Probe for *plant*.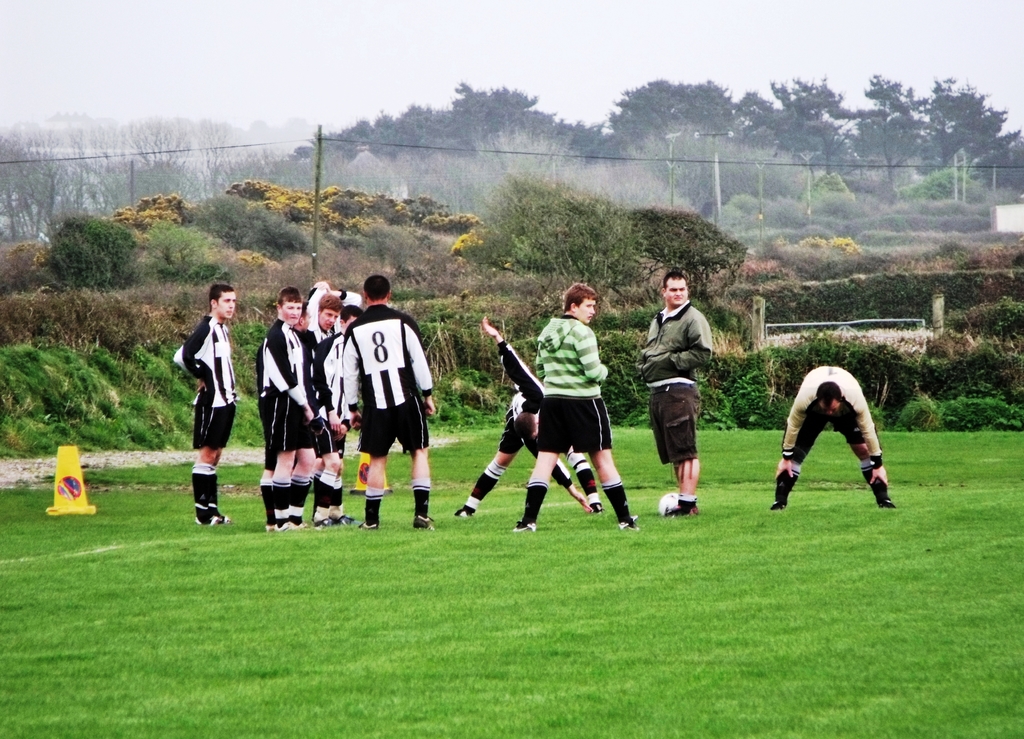
Probe result: l=468, t=367, r=517, b=431.
